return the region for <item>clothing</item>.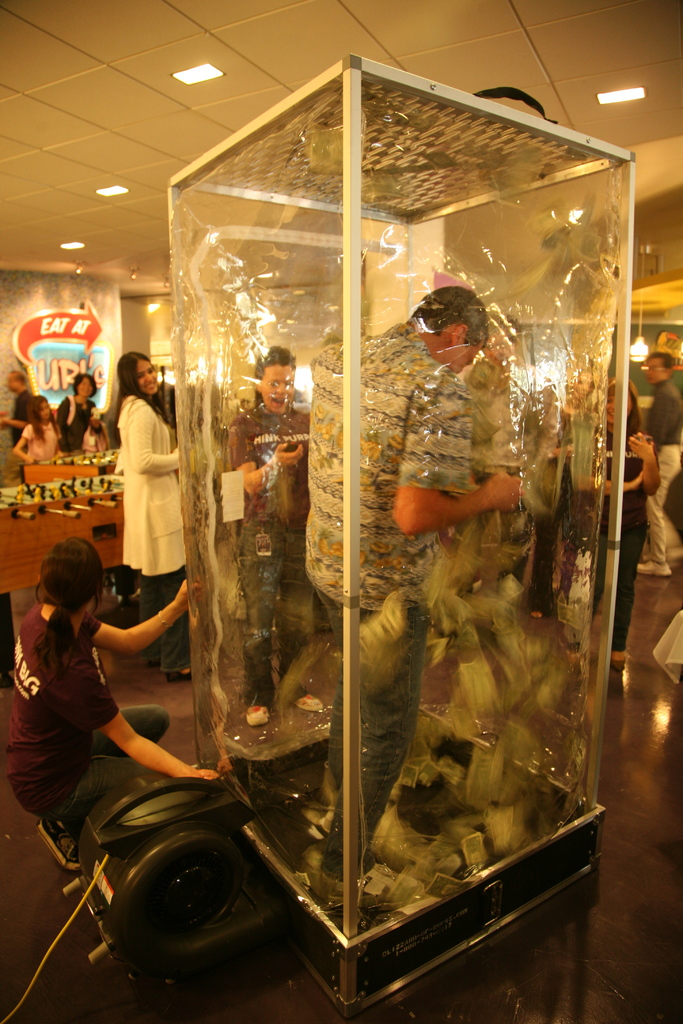
49 391 108 458.
